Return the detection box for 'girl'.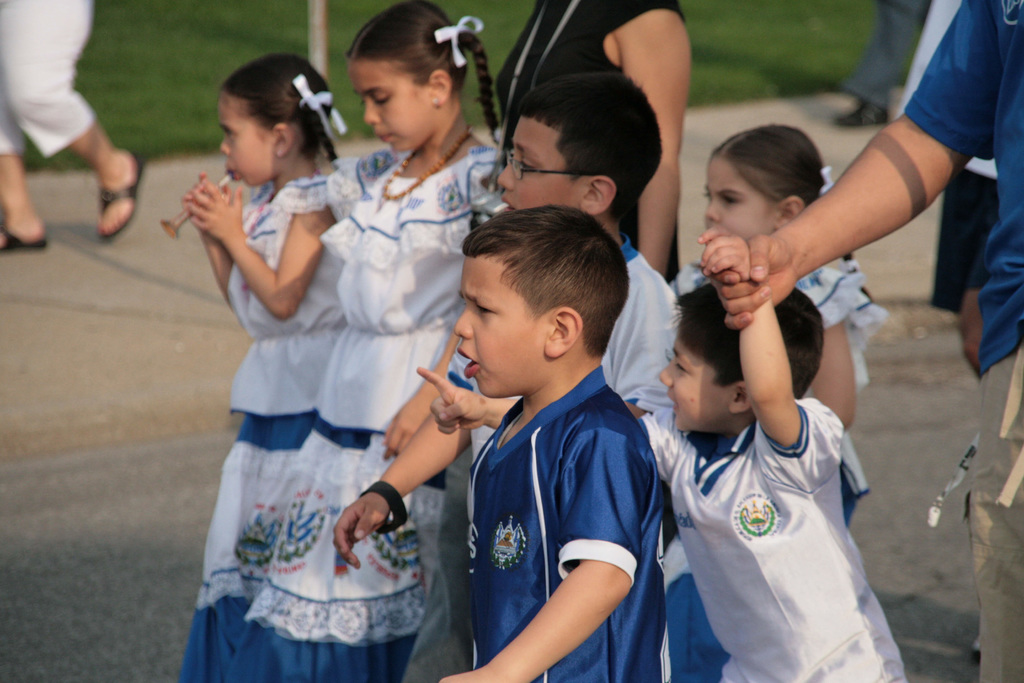
<box>159,55,349,680</box>.
